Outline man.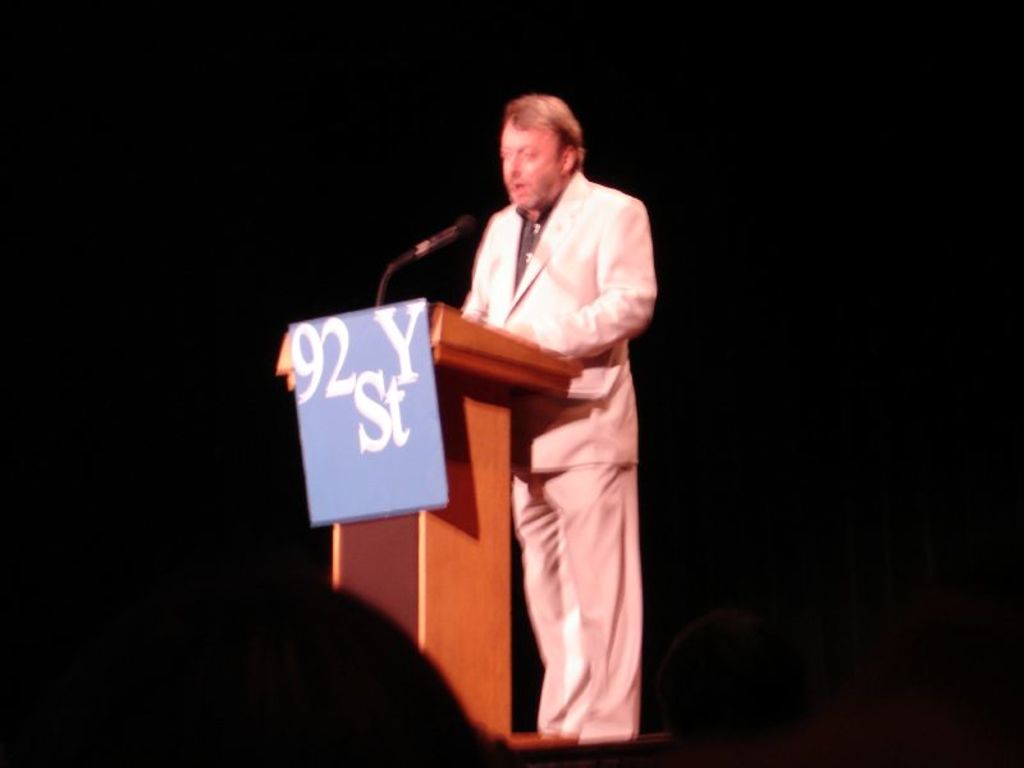
Outline: Rect(461, 97, 659, 744).
